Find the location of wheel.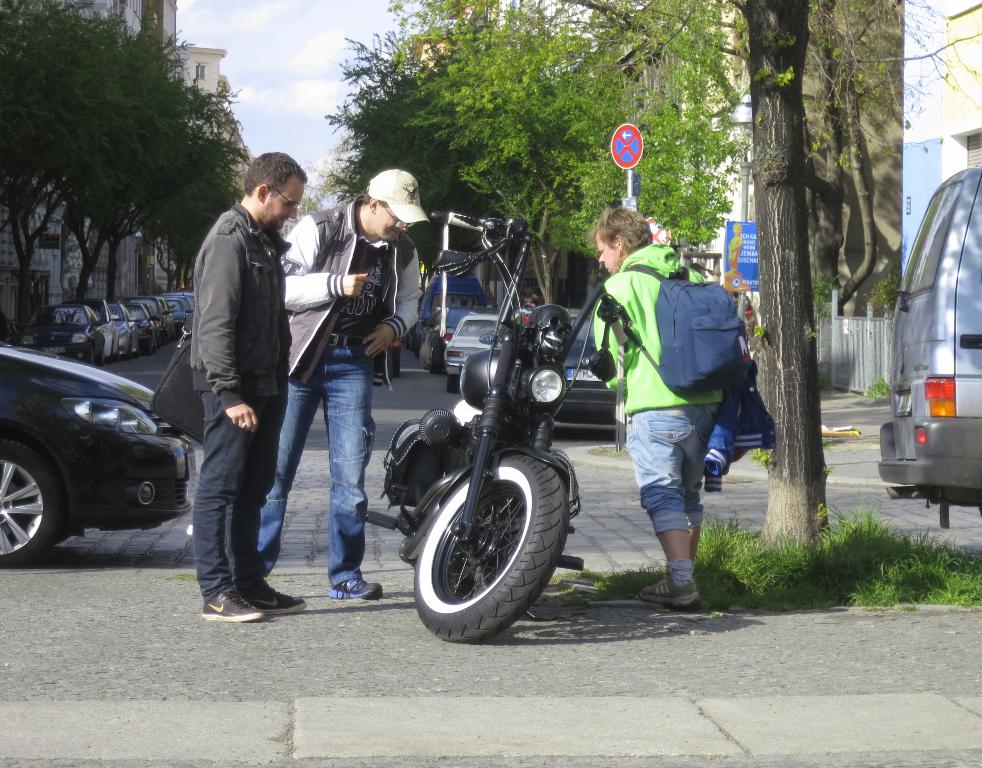
Location: [x1=0, y1=443, x2=76, y2=568].
